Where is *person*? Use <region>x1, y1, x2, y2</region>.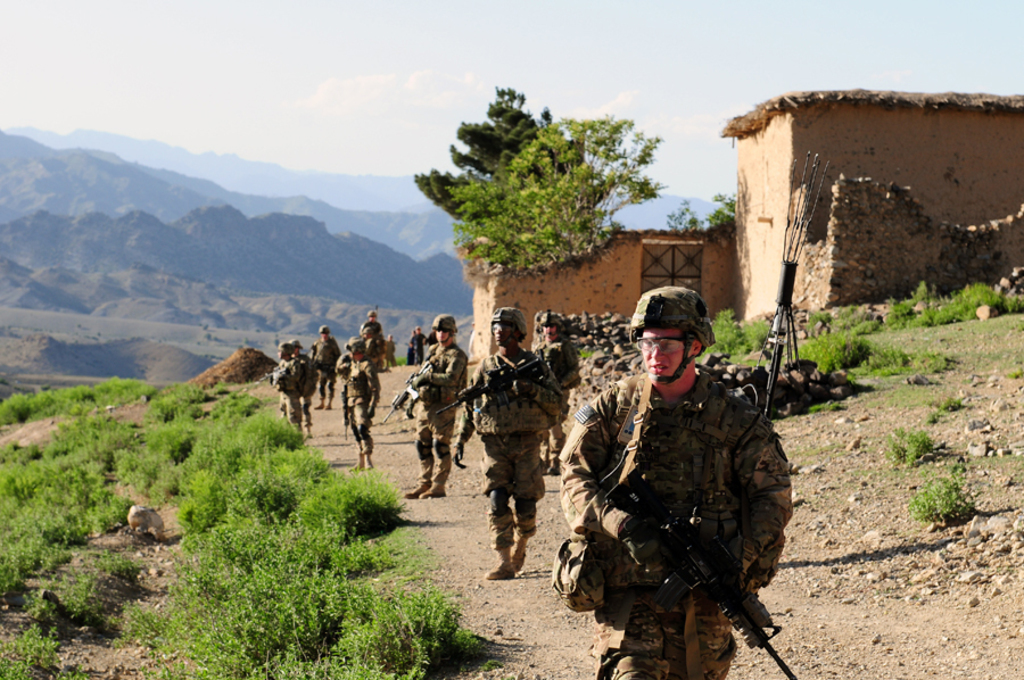
<region>402, 314, 473, 498</region>.
